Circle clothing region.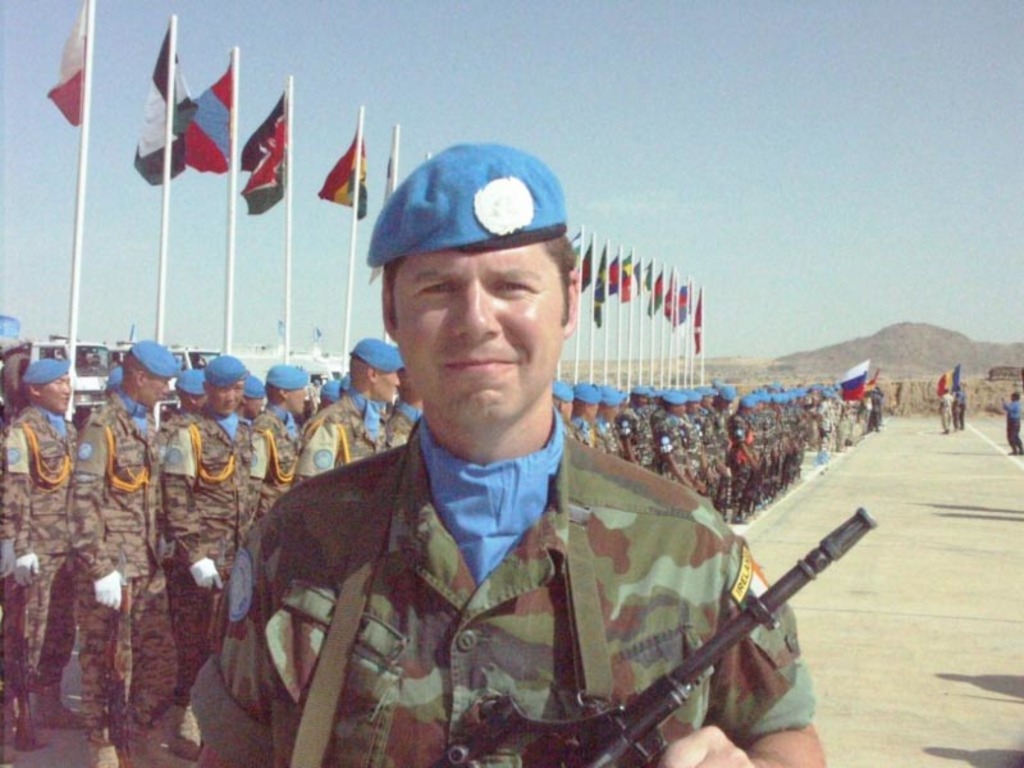
Region: box(941, 394, 954, 428).
